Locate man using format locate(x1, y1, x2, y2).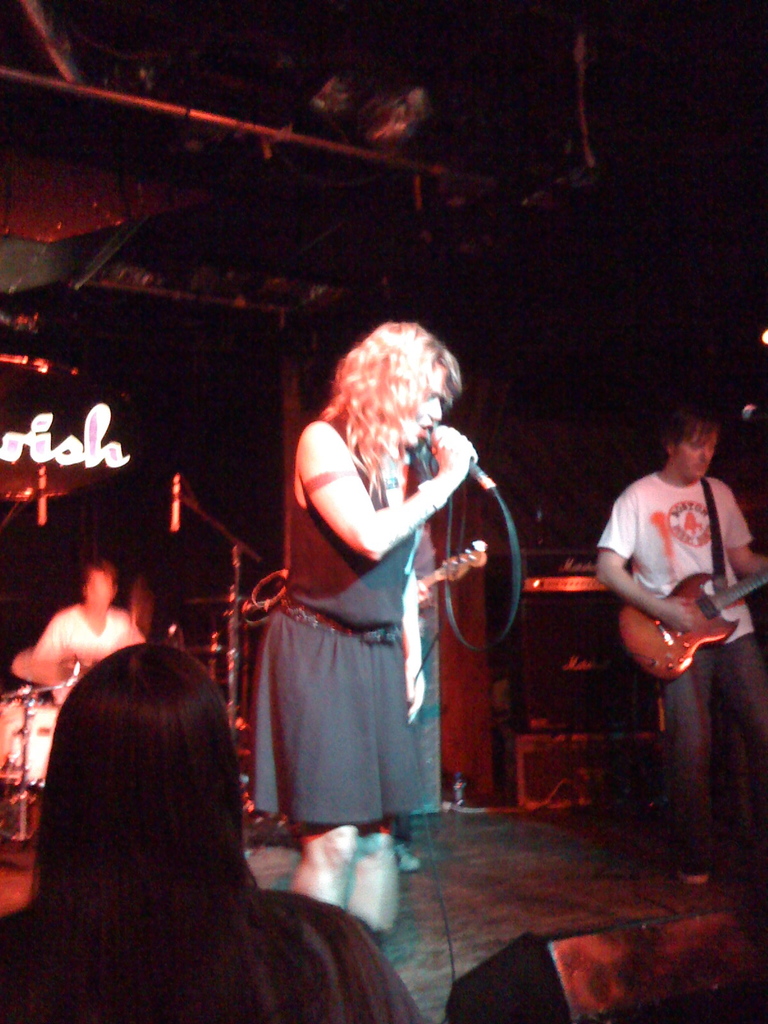
locate(513, 399, 748, 835).
